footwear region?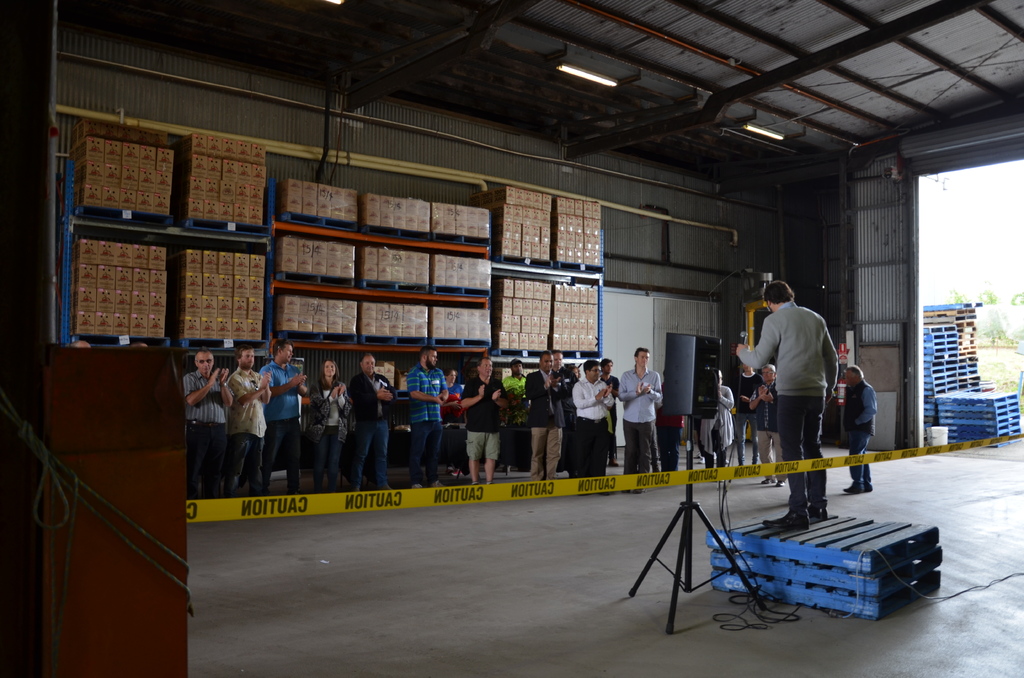
x1=840 y1=479 x2=863 y2=495
